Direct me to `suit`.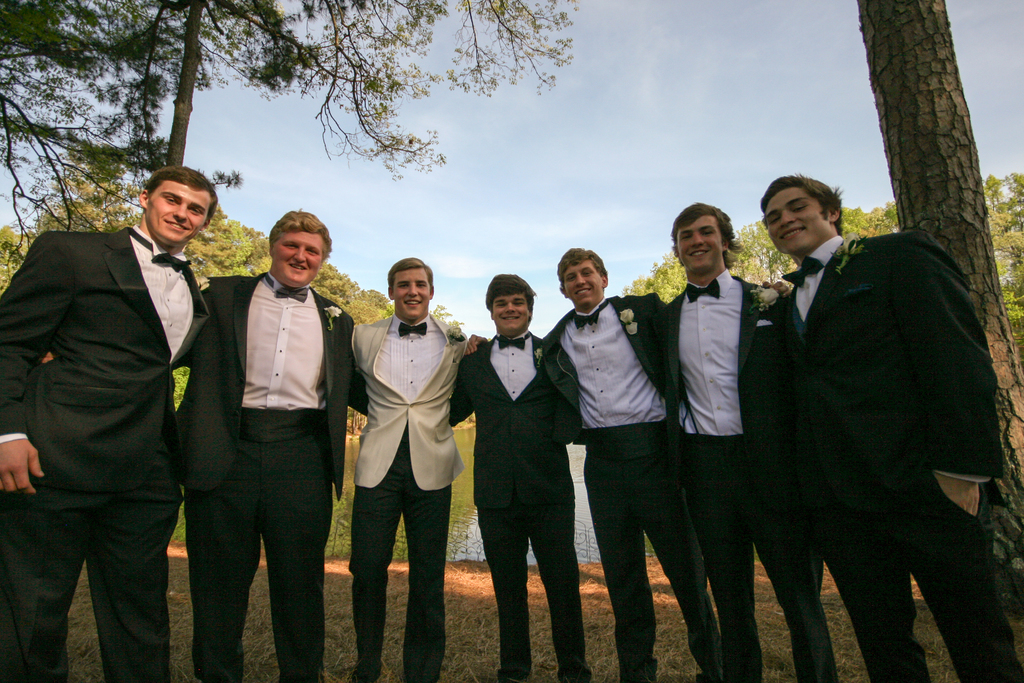
Direction: [left=653, top=262, right=842, bottom=682].
